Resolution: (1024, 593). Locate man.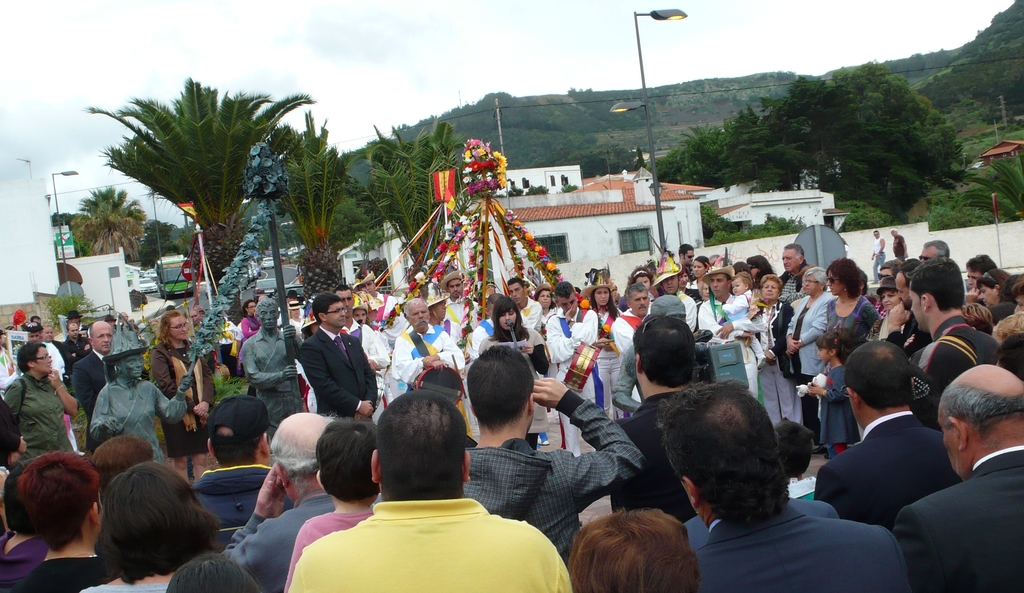
(x1=872, y1=228, x2=884, y2=286).
